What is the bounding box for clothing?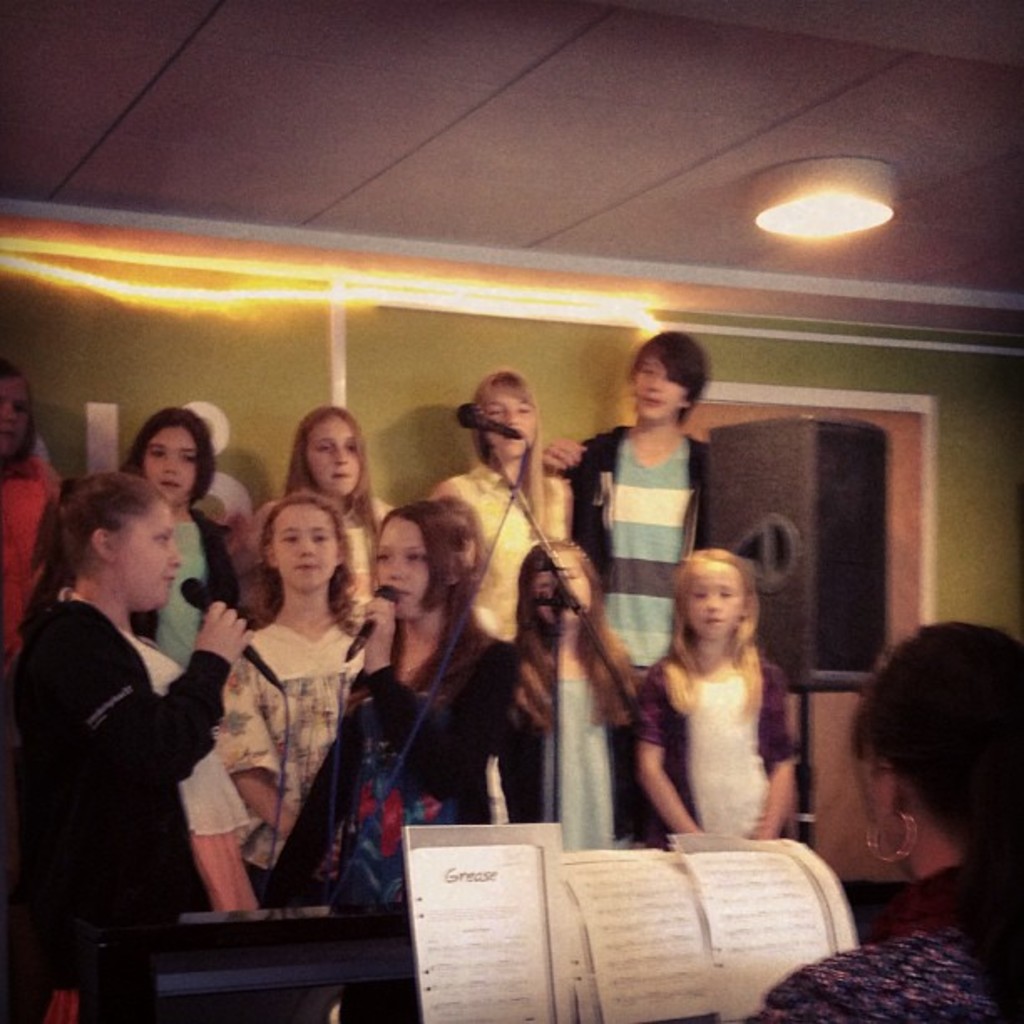
643,648,803,872.
